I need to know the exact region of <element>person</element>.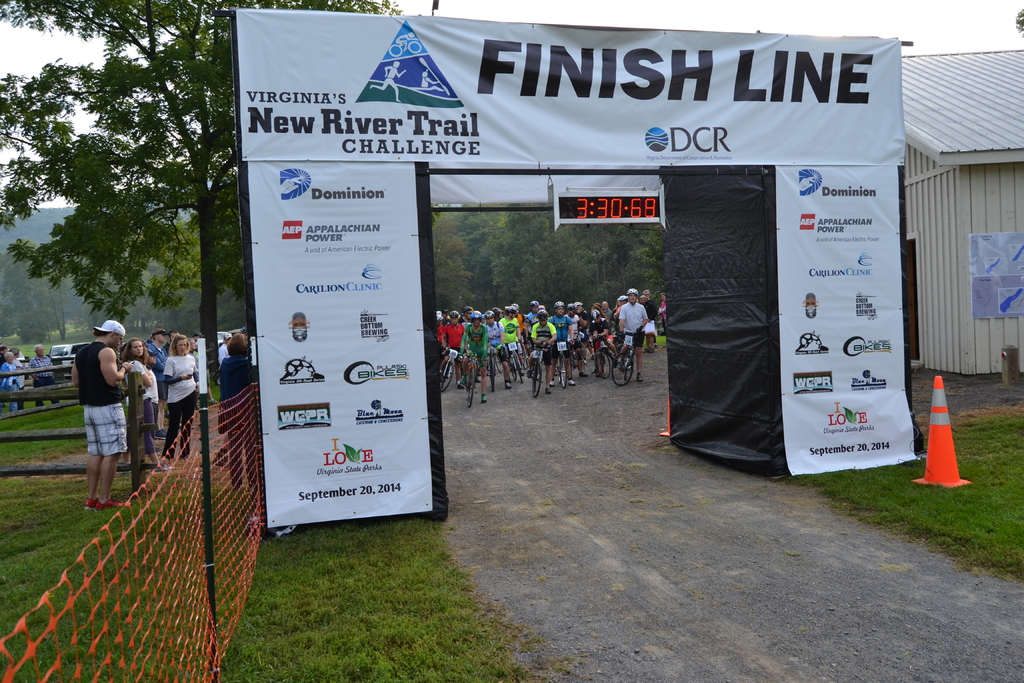
Region: {"x1": 28, "y1": 338, "x2": 61, "y2": 413}.
